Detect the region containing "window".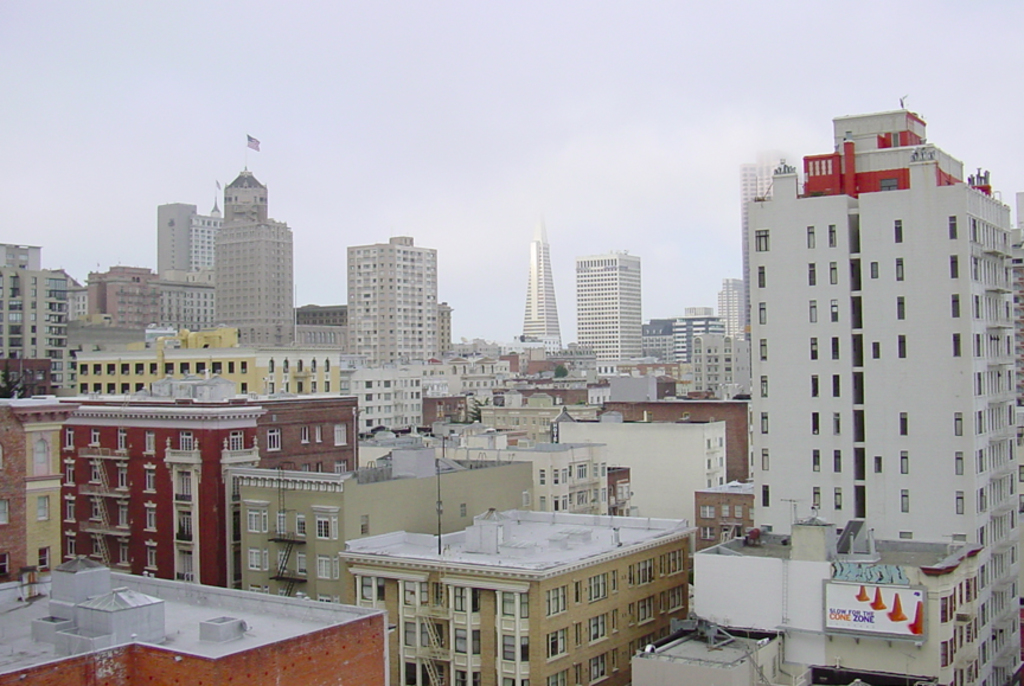
BBox(833, 483, 844, 511).
